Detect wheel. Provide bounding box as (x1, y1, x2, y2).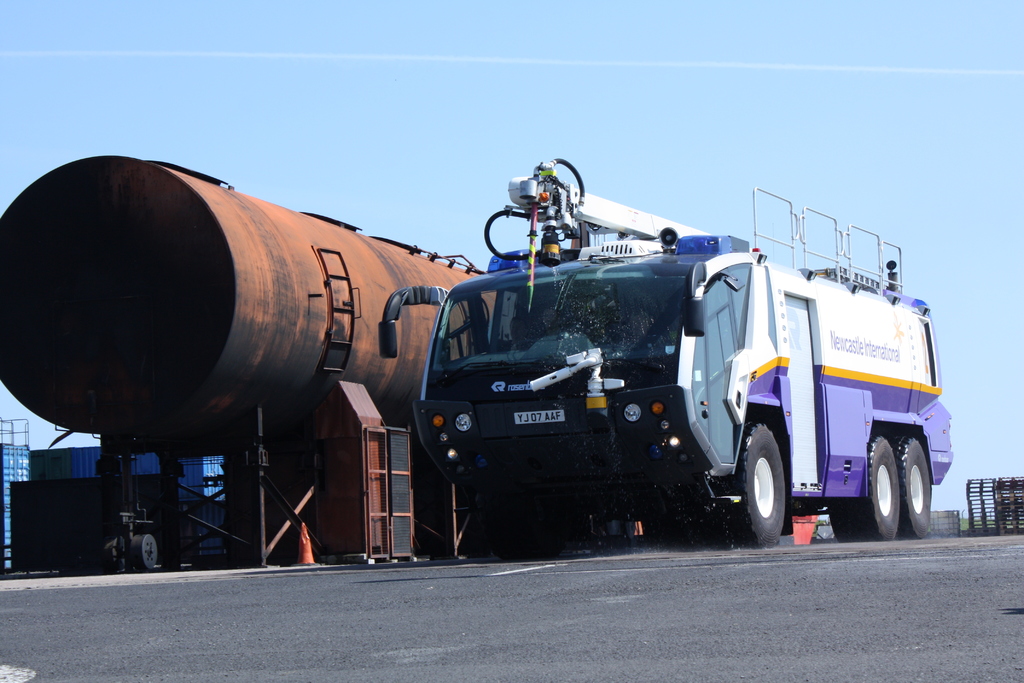
(895, 436, 930, 538).
